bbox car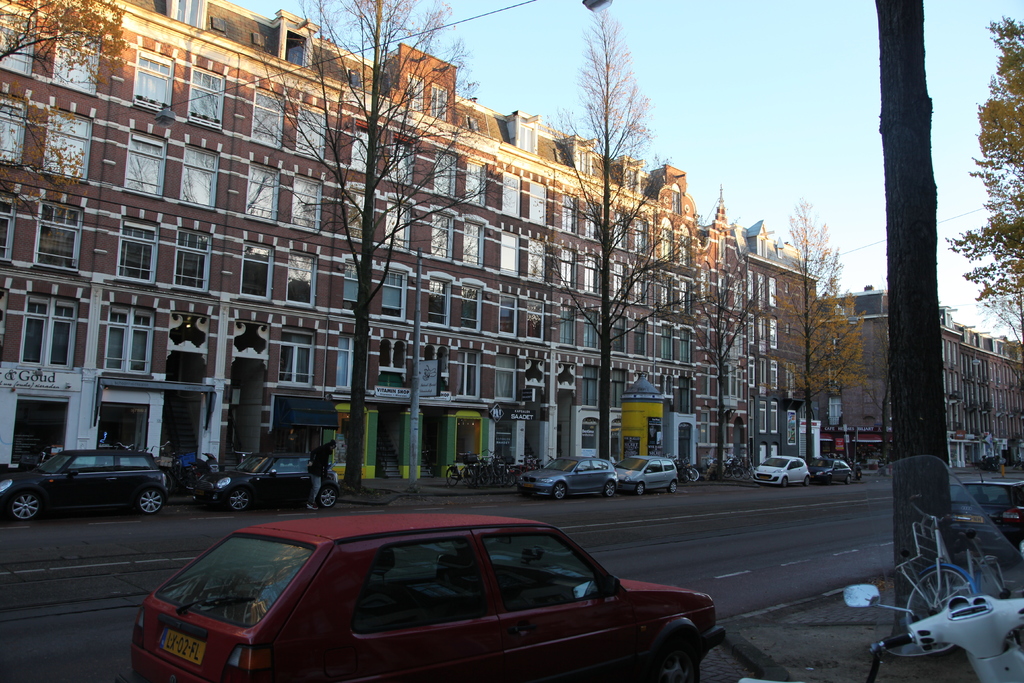
l=807, t=459, r=852, b=484
